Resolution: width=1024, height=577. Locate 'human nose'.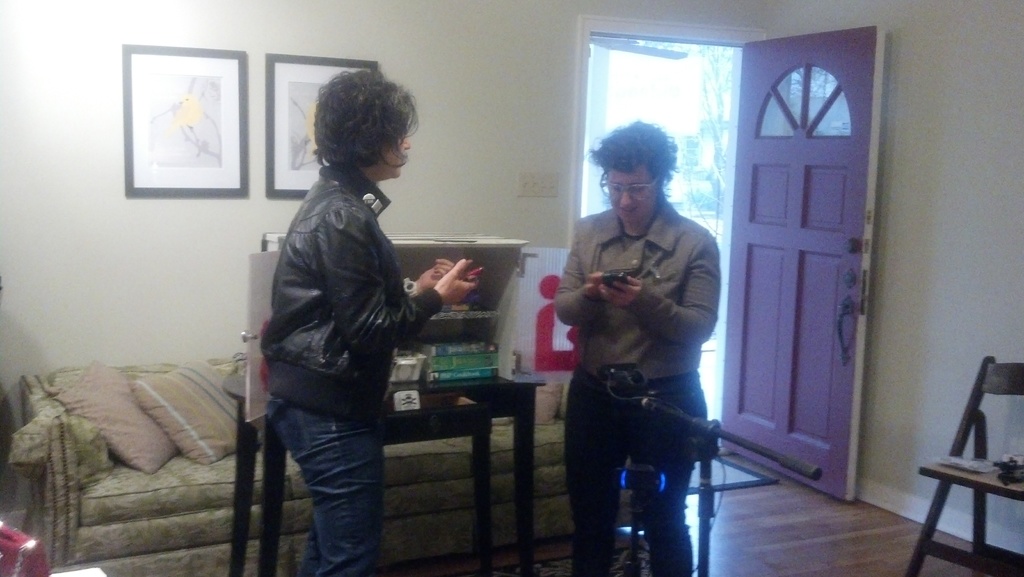
bbox=(401, 136, 410, 147).
